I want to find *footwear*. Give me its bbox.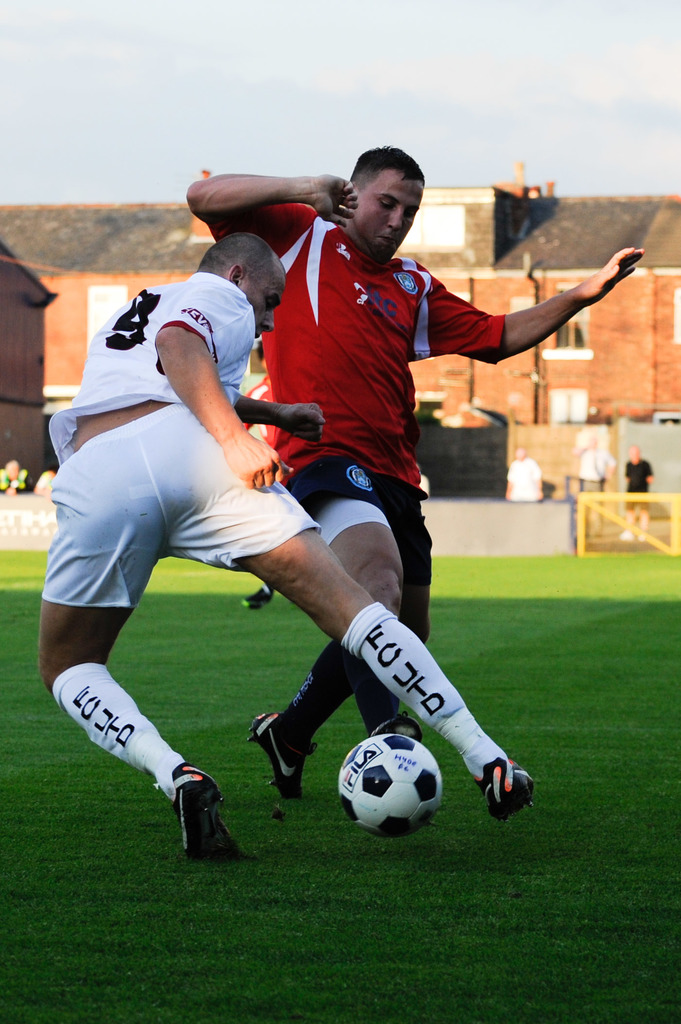
[left=482, top=755, right=543, bottom=817].
